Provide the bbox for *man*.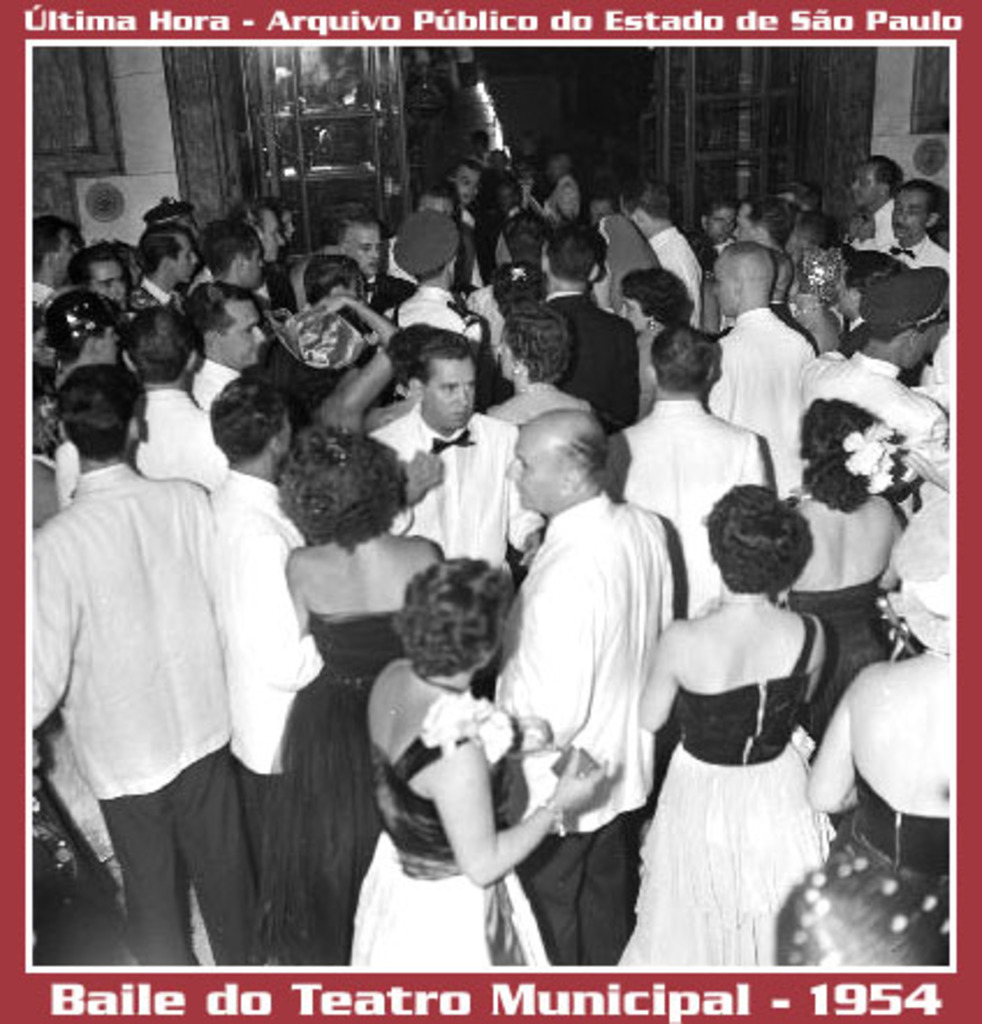
pyautogui.locateOnScreen(72, 241, 127, 315).
